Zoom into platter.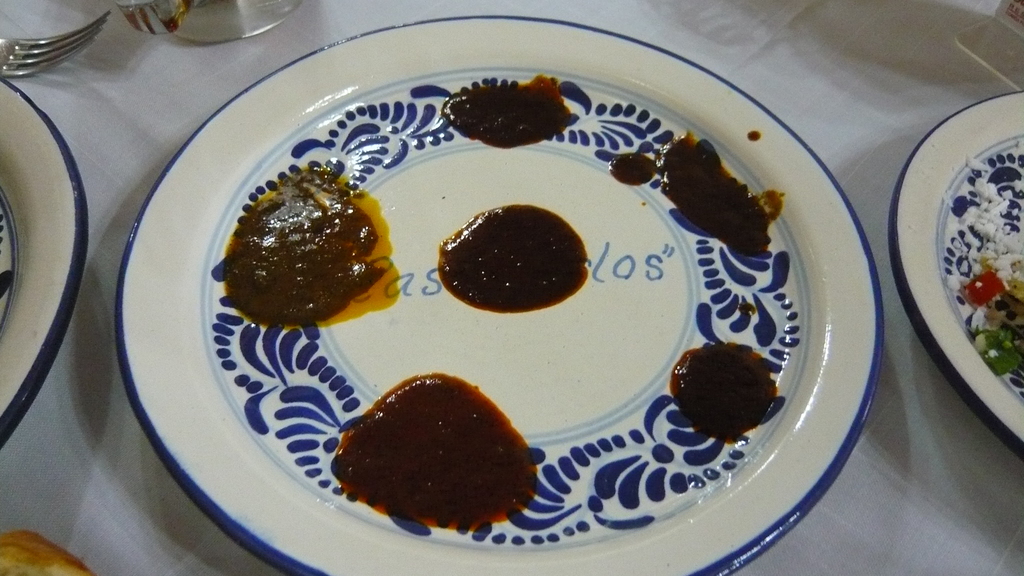
Zoom target: [left=0, top=75, right=86, bottom=446].
